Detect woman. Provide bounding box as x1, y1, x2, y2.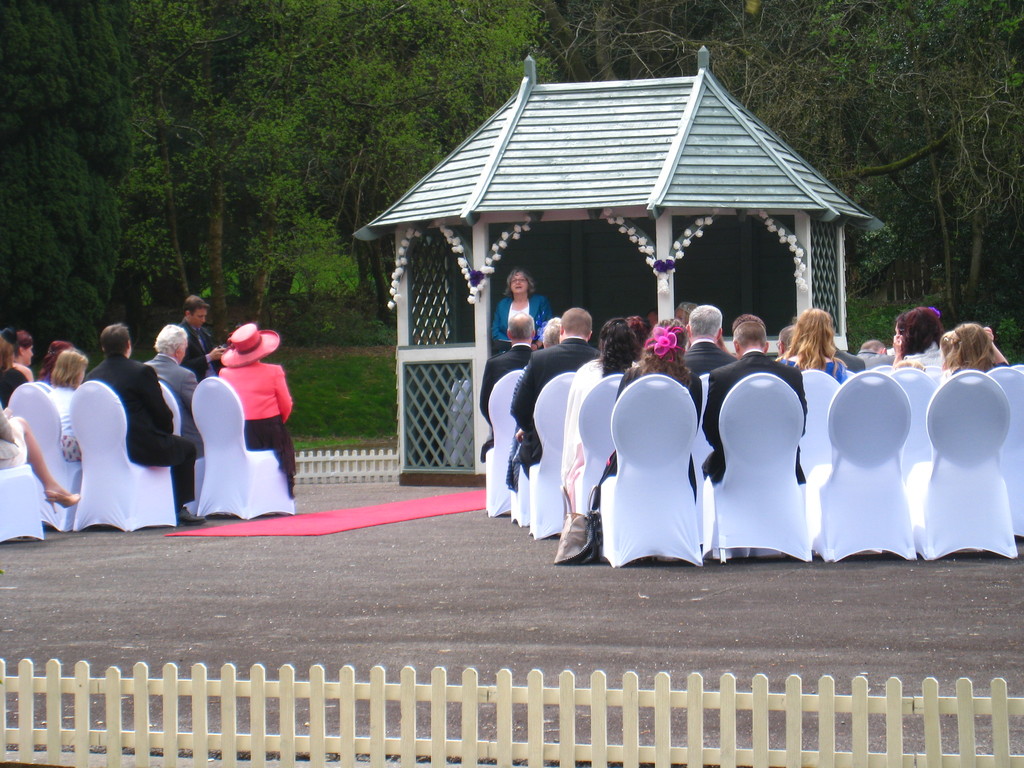
48, 346, 84, 470.
